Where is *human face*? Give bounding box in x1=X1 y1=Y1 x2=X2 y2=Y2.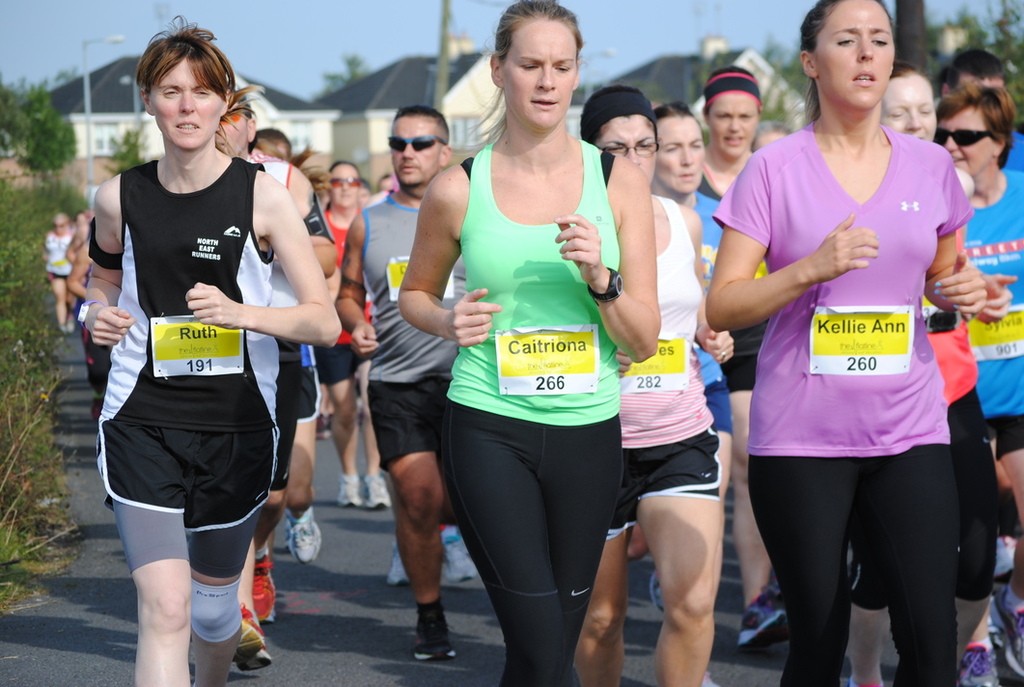
x1=389 y1=114 x2=437 y2=185.
